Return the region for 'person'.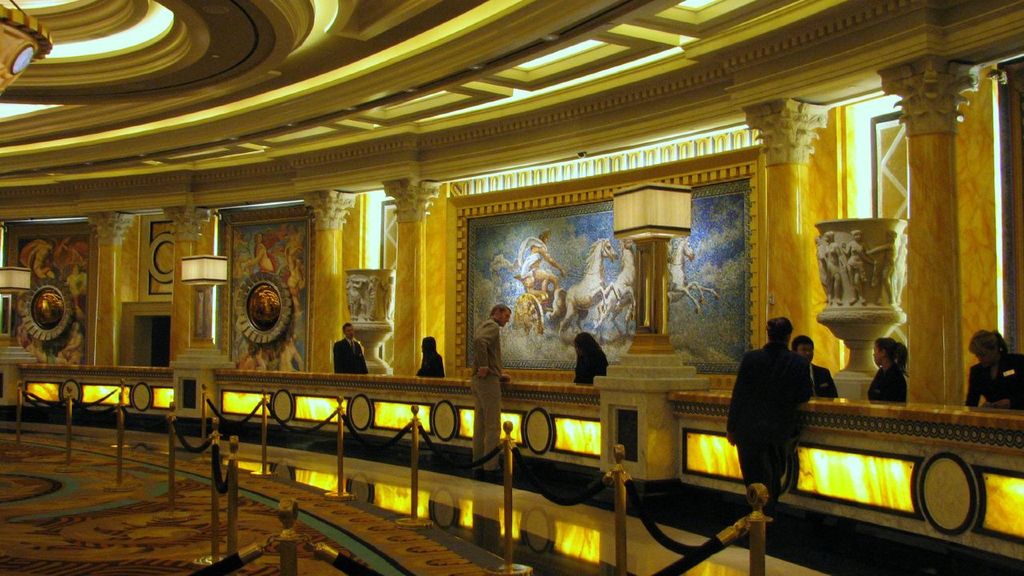
x1=26 y1=241 x2=54 y2=278.
